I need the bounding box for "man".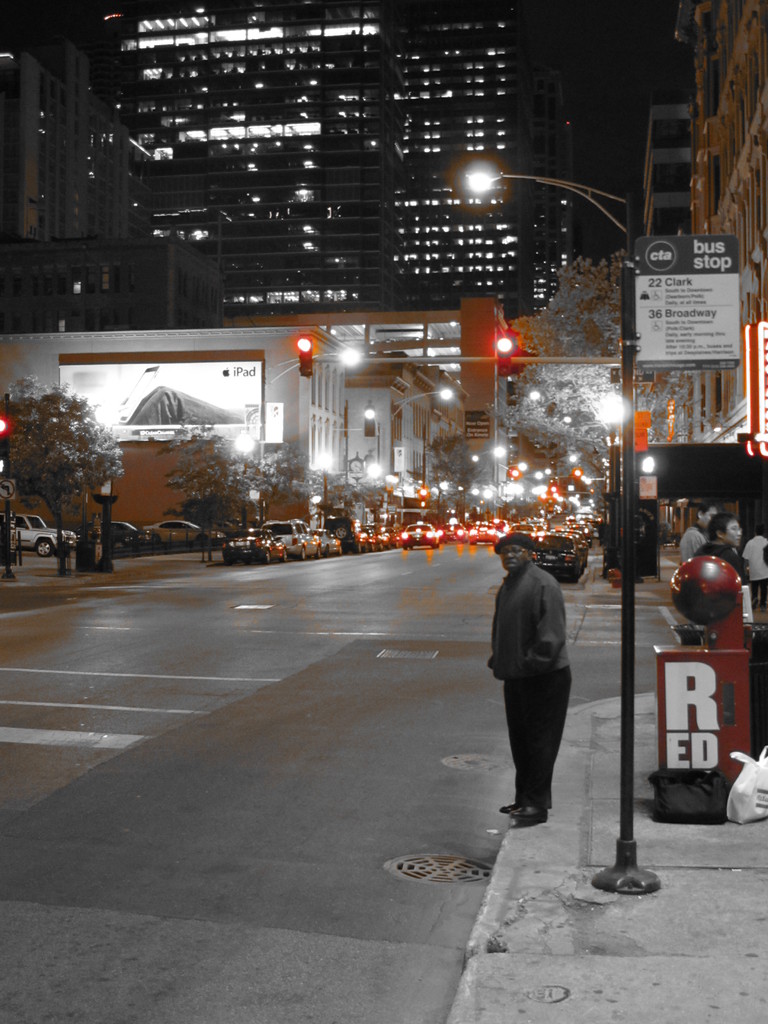
Here it is: (696,509,751,596).
